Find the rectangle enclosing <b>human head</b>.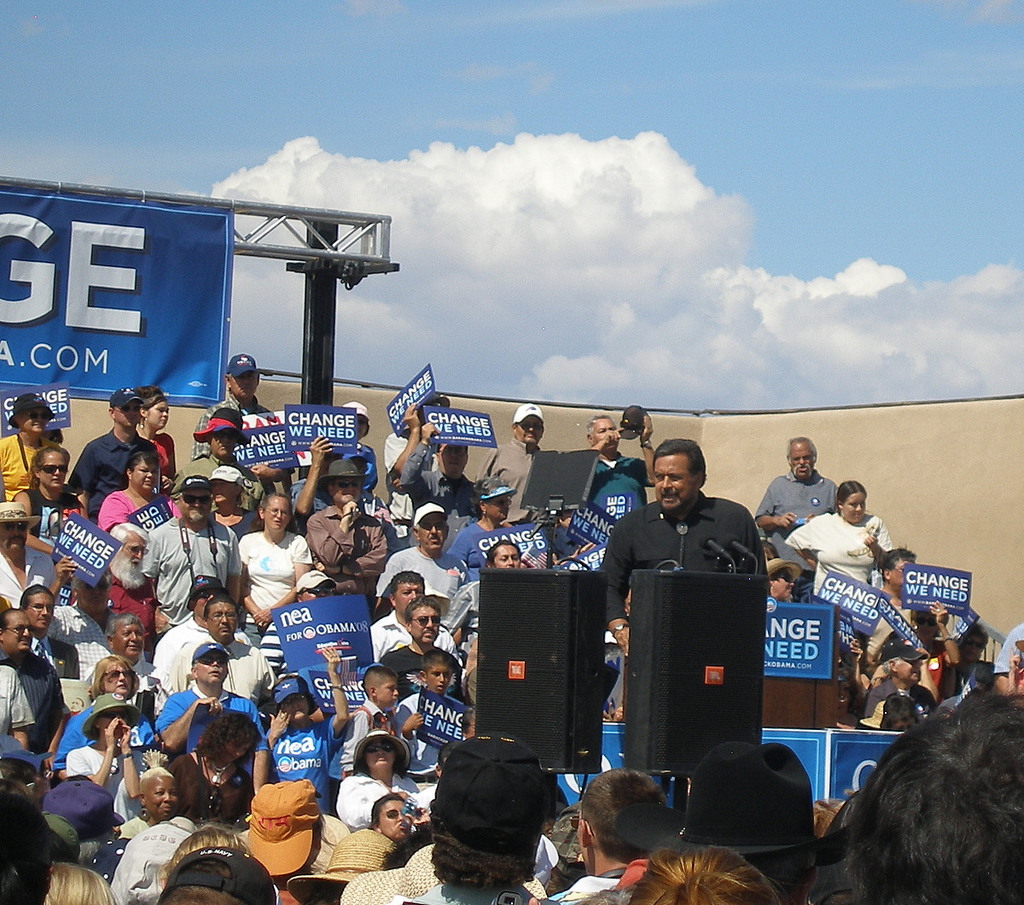
pyautogui.locateOnScreen(486, 535, 518, 573).
